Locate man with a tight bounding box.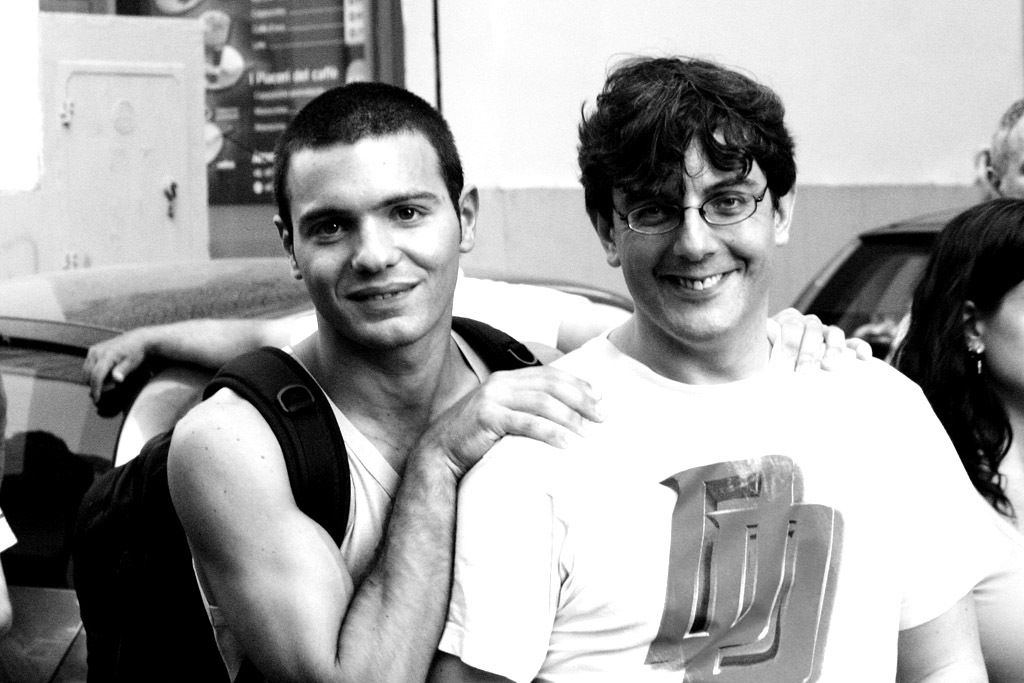
detection(167, 83, 870, 682).
